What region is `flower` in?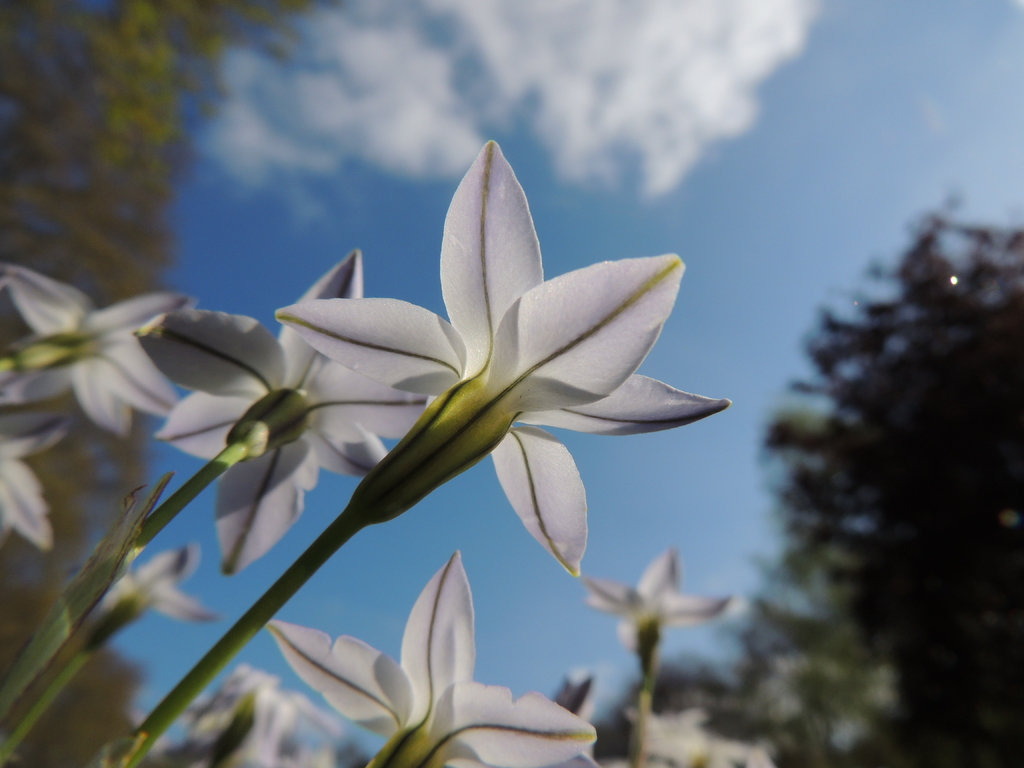
locate(269, 556, 602, 767).
